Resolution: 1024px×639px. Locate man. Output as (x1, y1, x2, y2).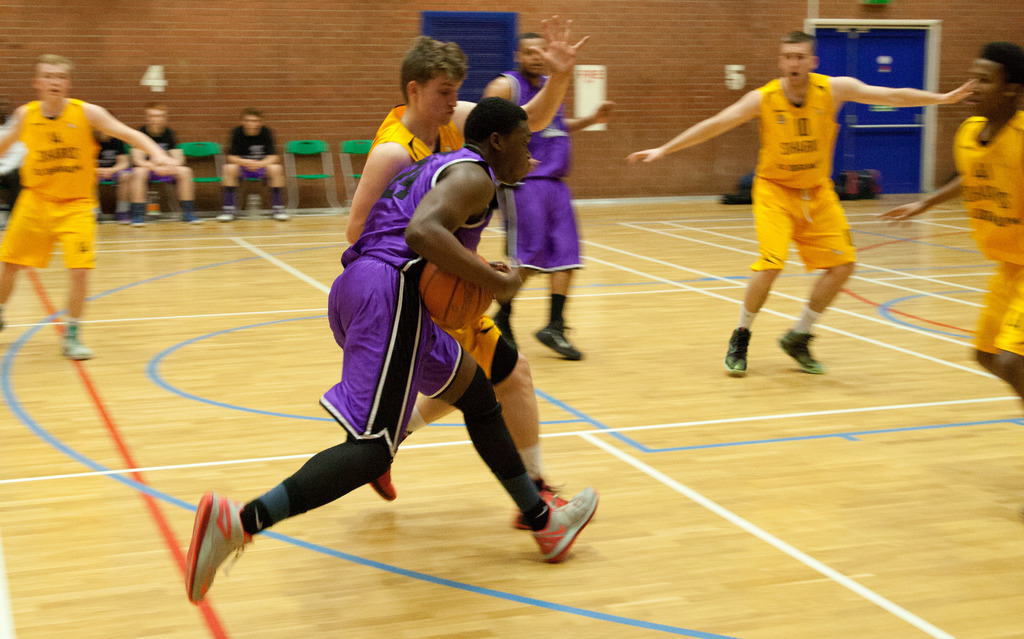
(214, 110, 288, 226).
